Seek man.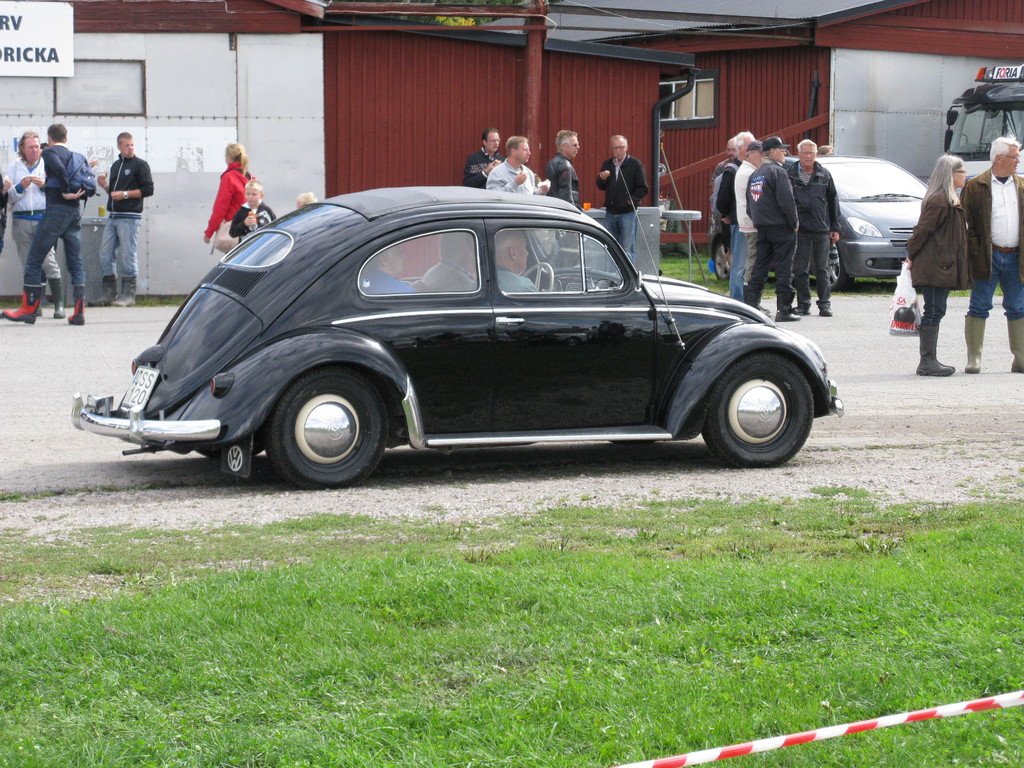
pyautogui.locateOnScreen(597, 135, 655, 268).
